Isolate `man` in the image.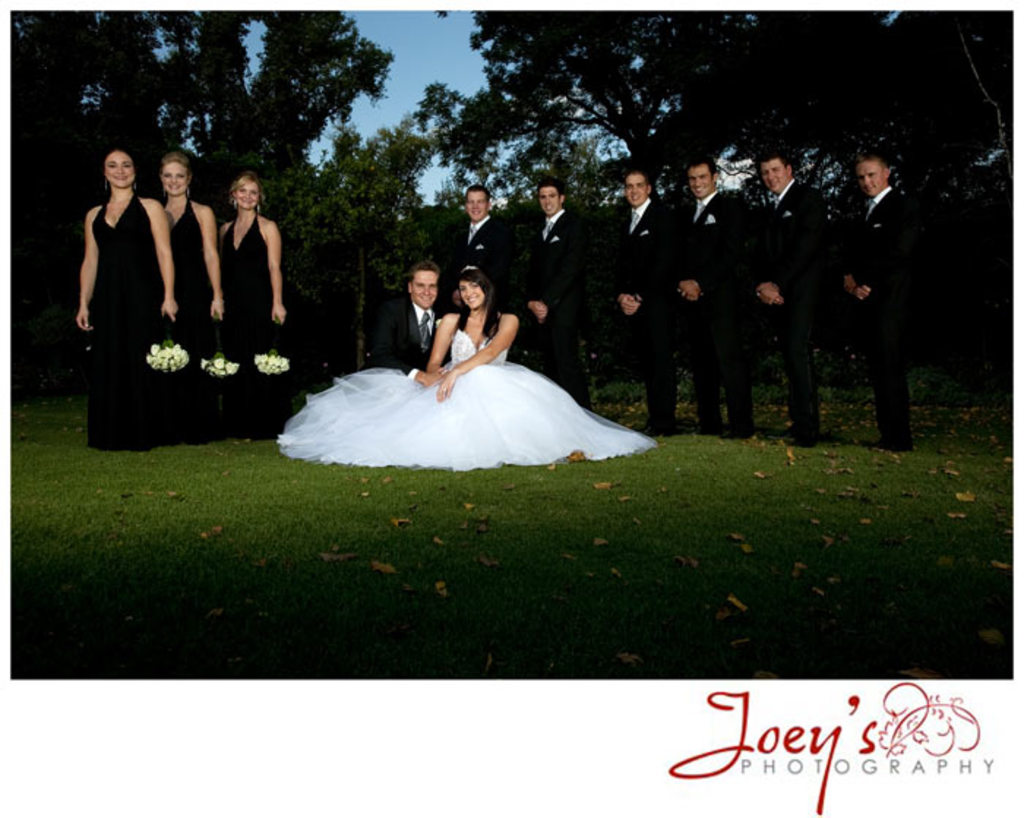
Isolated region: box(759, 149, 827, 449).
